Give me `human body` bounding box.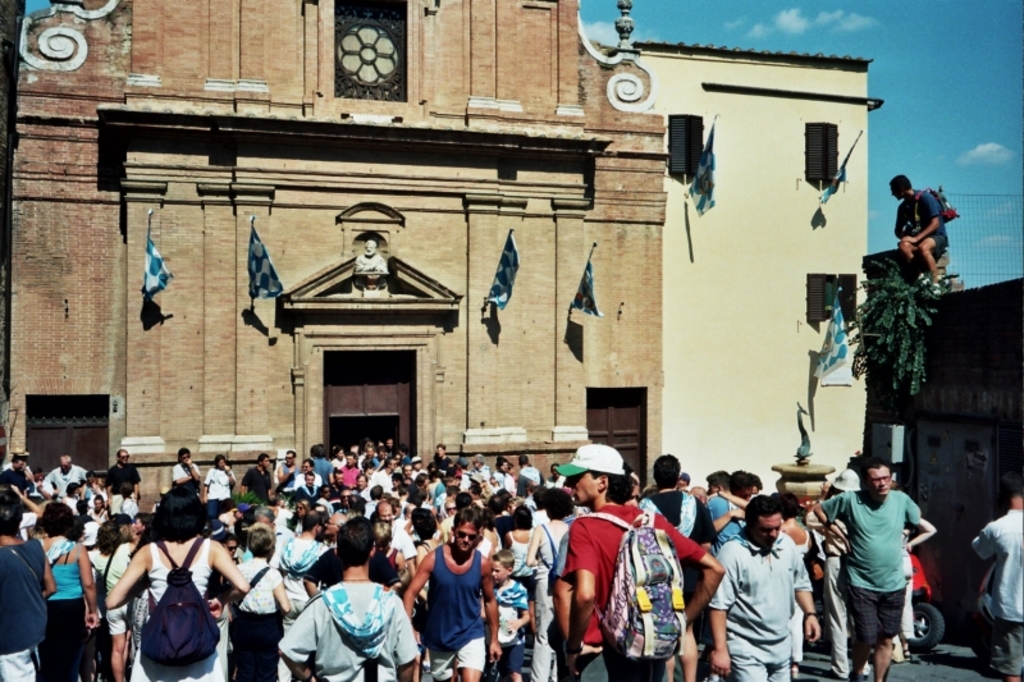
detection(897, 191, 952, 280).
